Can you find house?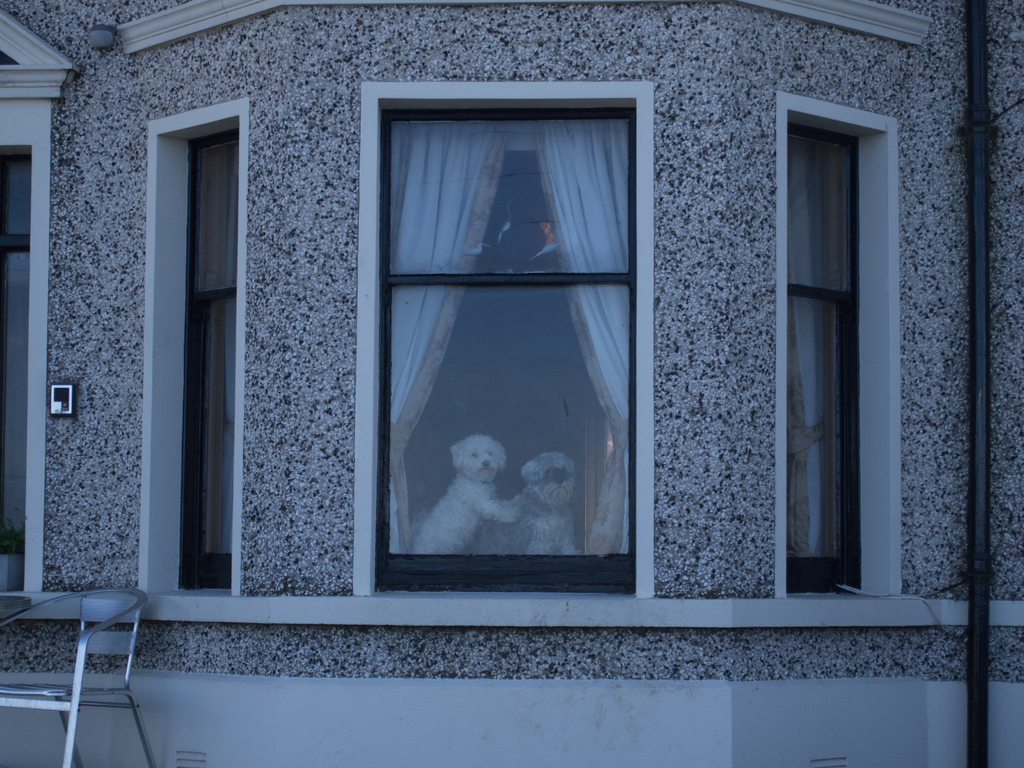
Yes, bounding box: (x1=0, y1=0, x2=1023, y2=767).
